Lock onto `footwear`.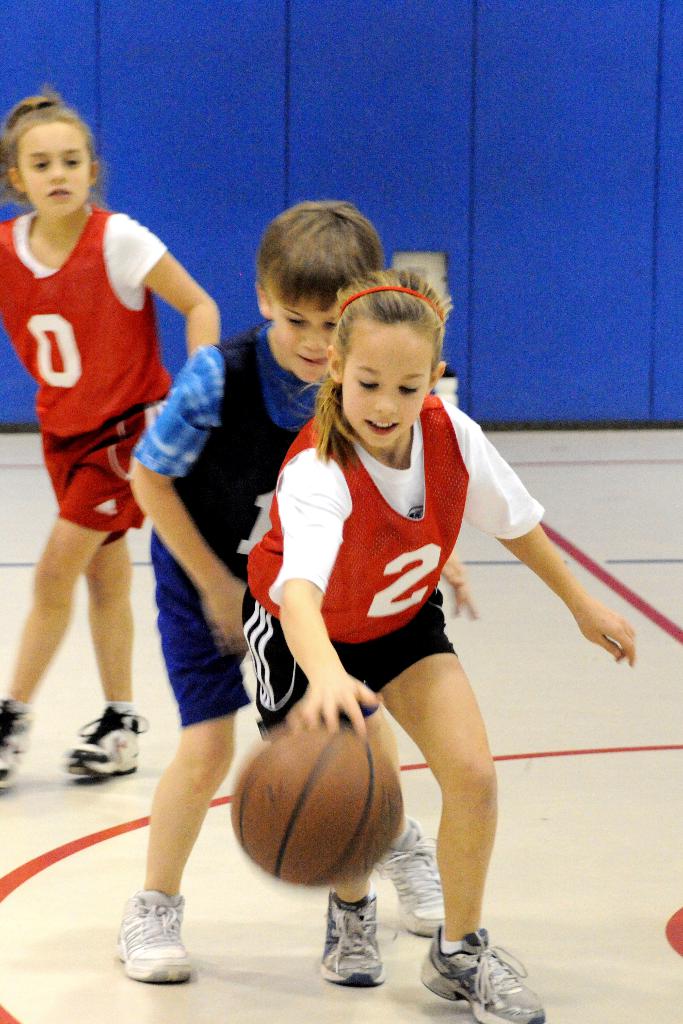
Locked: <region>113, 886, 199, 984</region>.
